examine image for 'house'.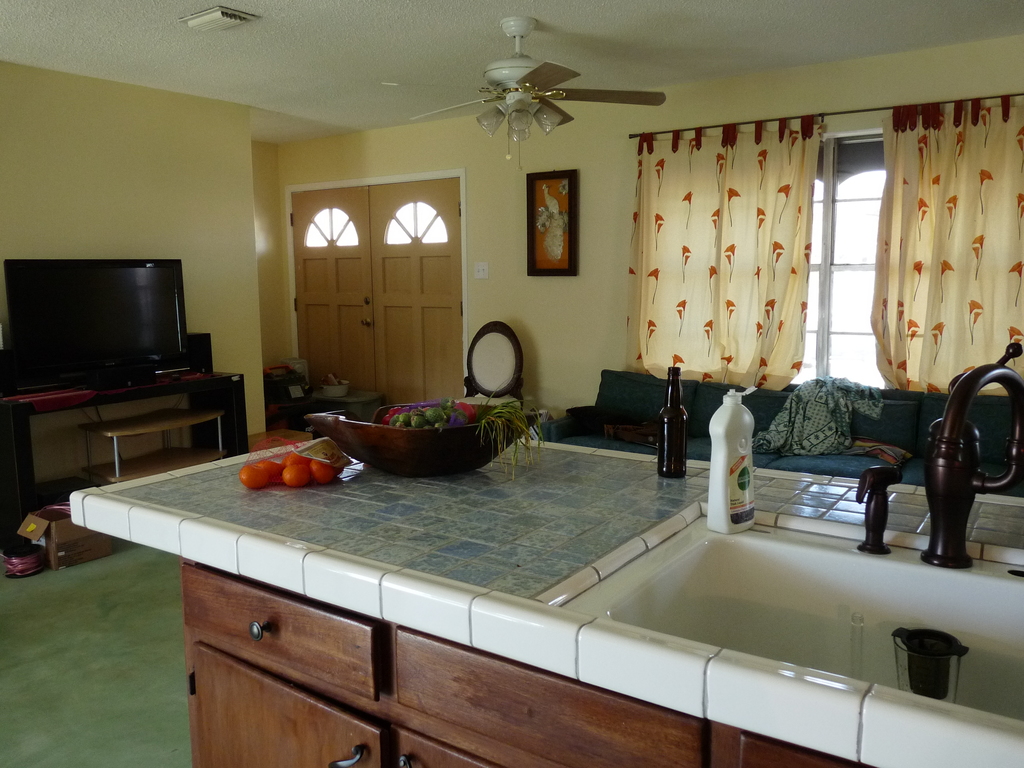
Examination result: box(7, 0, 1023, 767).
